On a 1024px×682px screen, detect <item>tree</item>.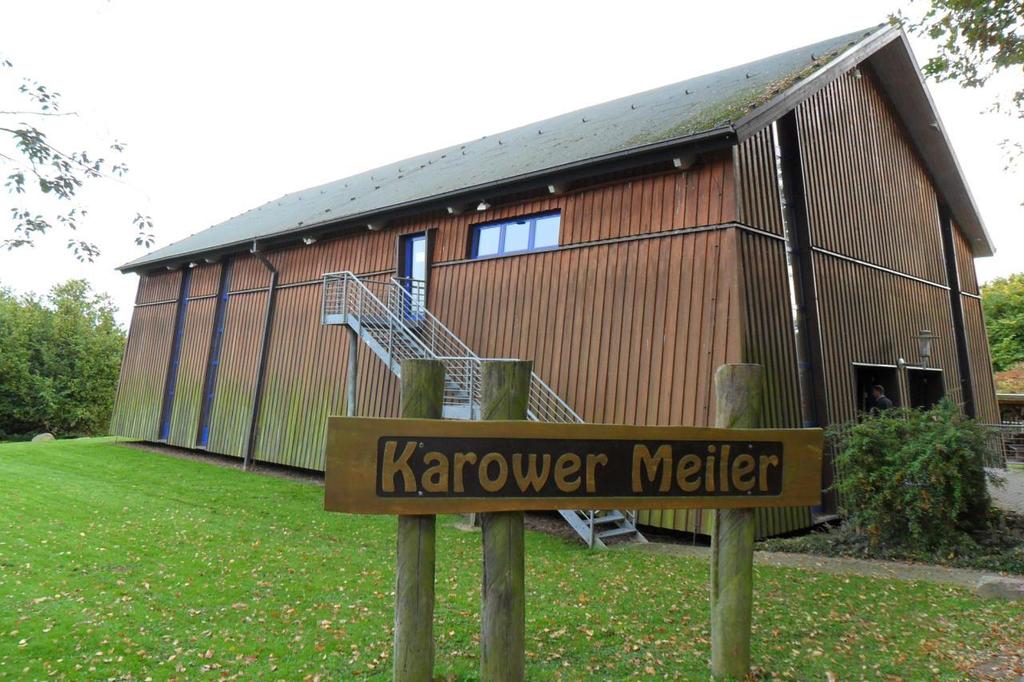
crop(830, 387, 1001, 551).
